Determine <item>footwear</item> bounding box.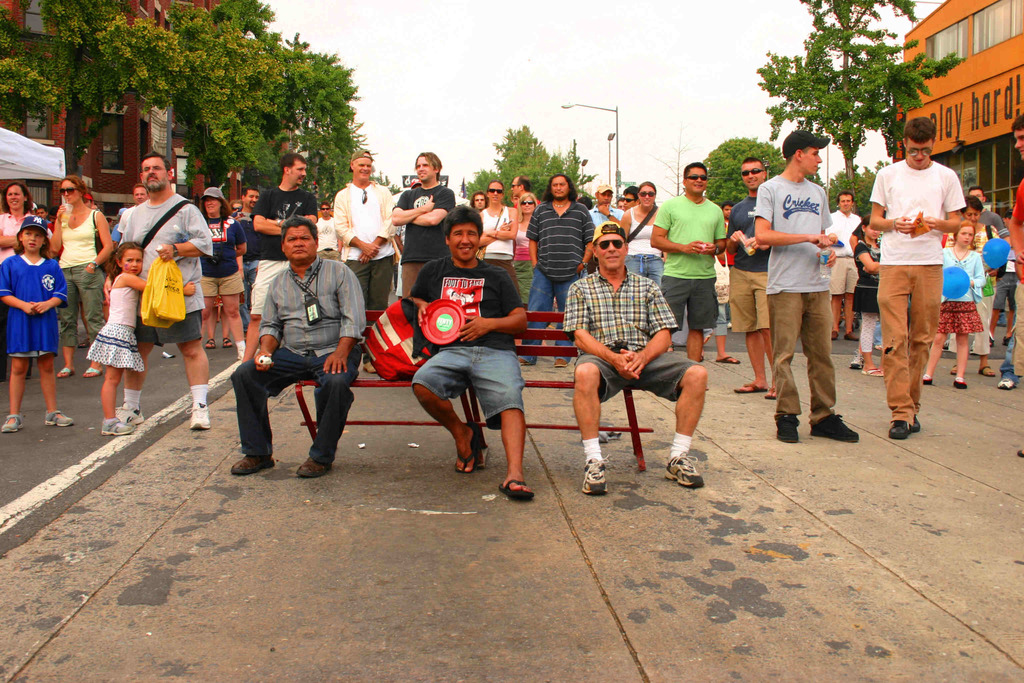
Determined: [886, 420, 910, 441].
